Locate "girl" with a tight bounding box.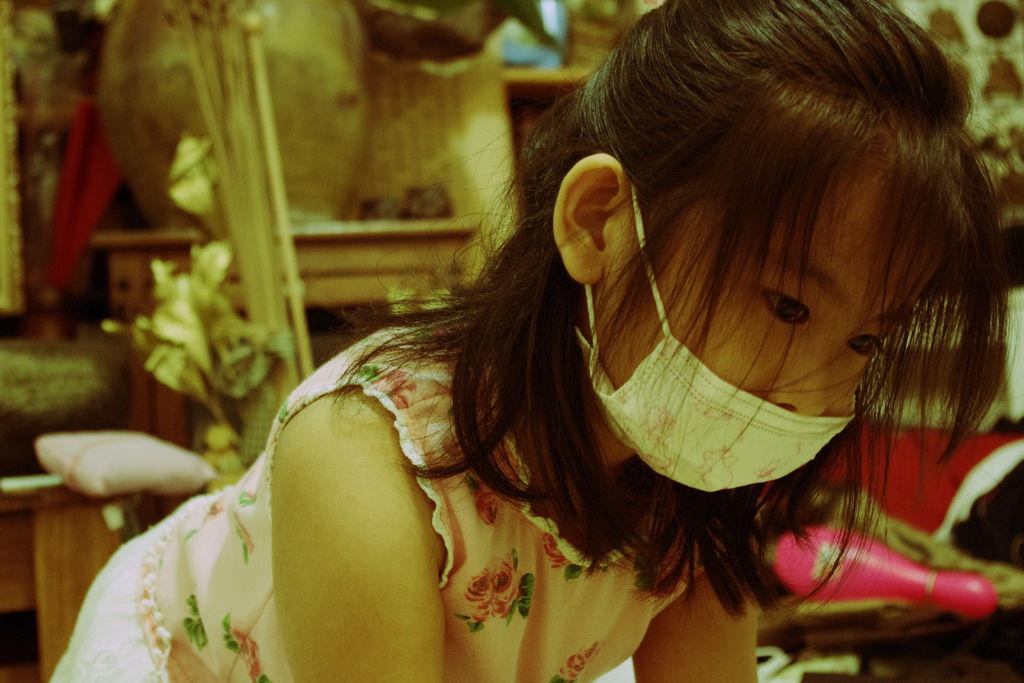
(left=47, top=0, right=1023, bottom=682).
